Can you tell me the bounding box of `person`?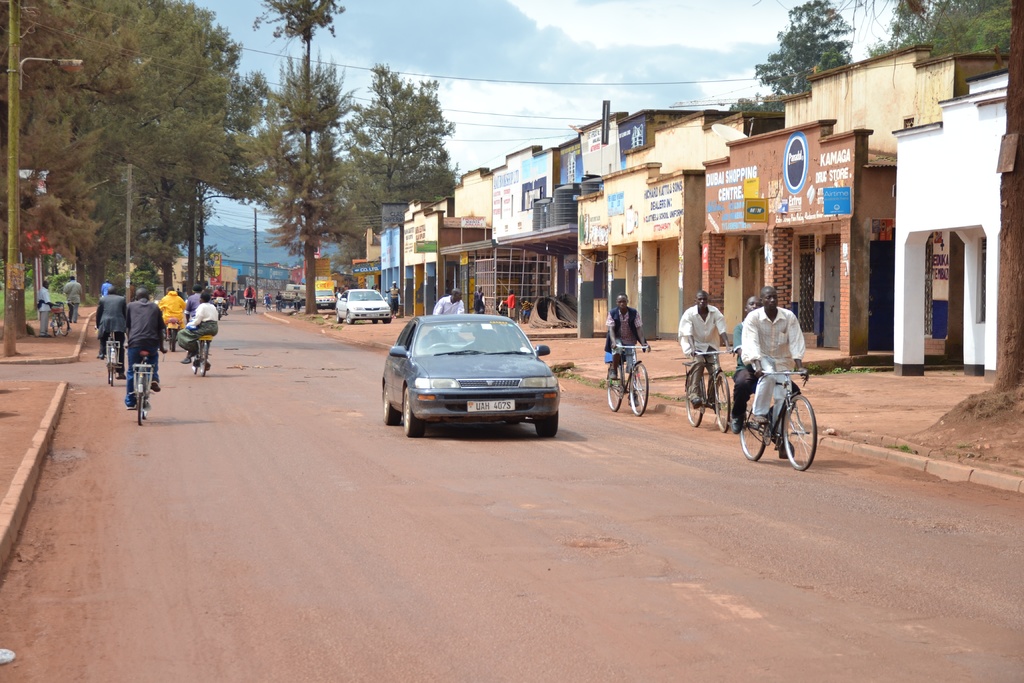
[left=158, top=283, right=184, bottom=341].
